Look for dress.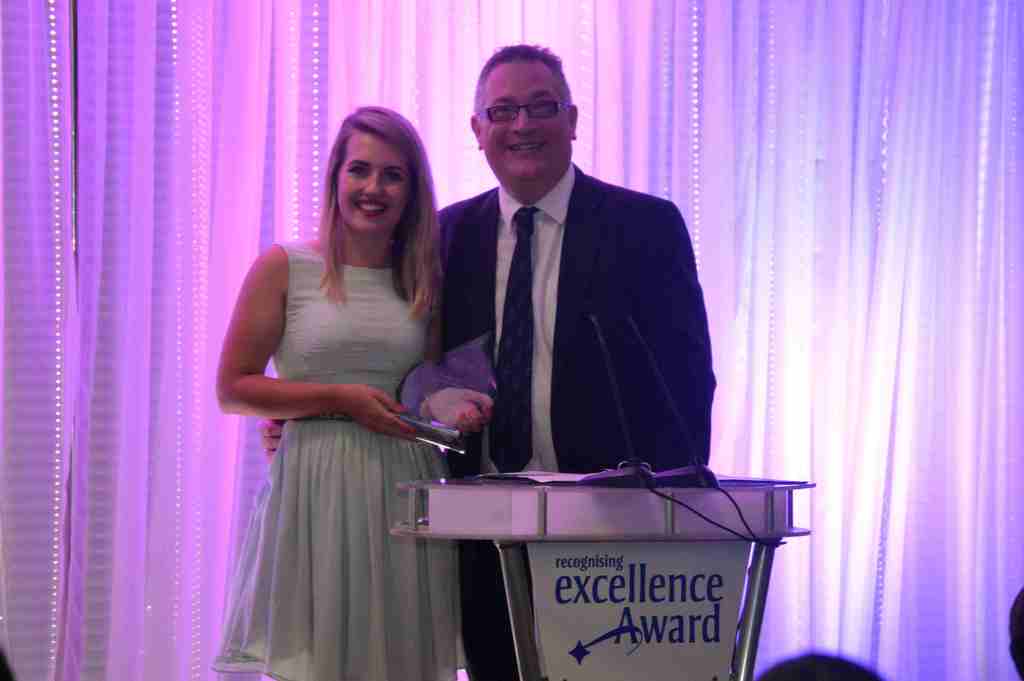
Found: left=213, top=238, right=465, bottom=680.
